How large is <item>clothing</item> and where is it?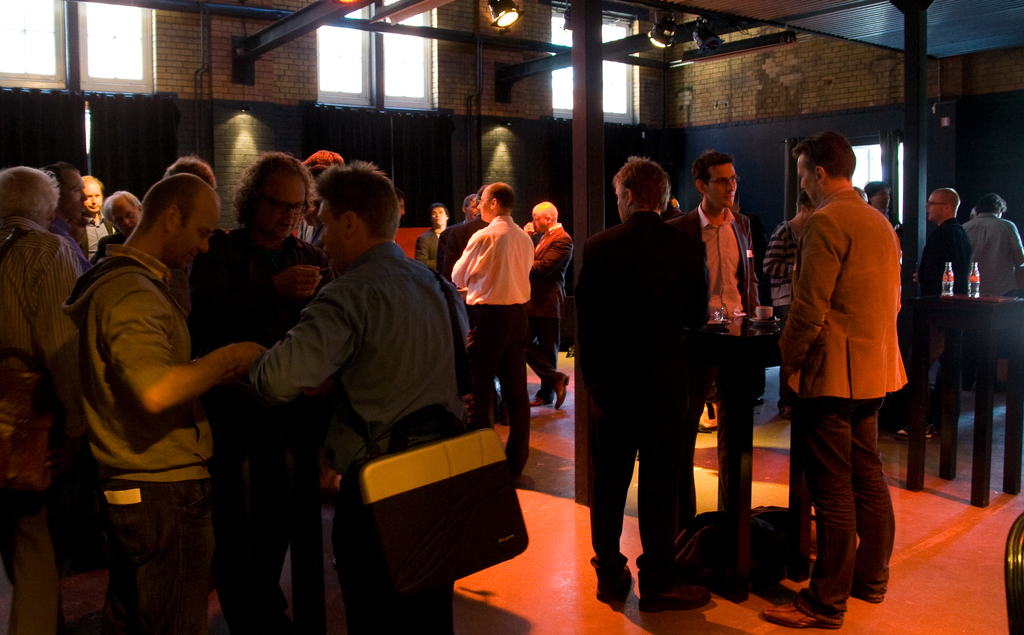
Bounding box: (x1=0, y1=217, x2=91, y2=634).
